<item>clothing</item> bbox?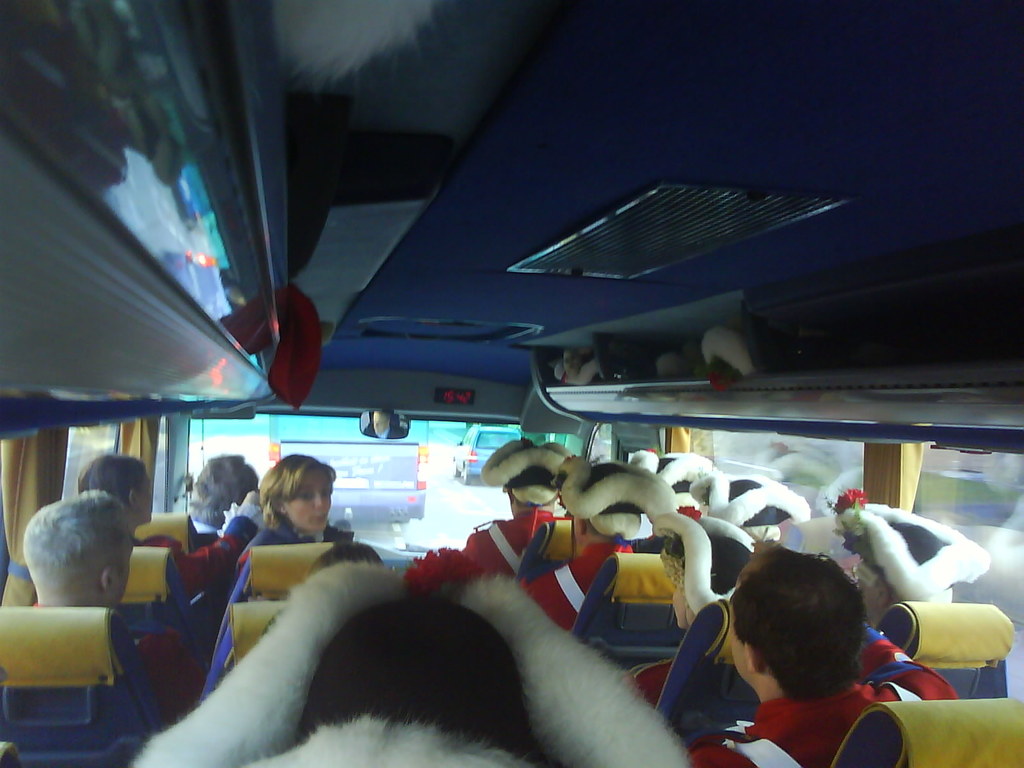
{"x1": 138, "y1": 499, "x2": 265, "y2": 606}
